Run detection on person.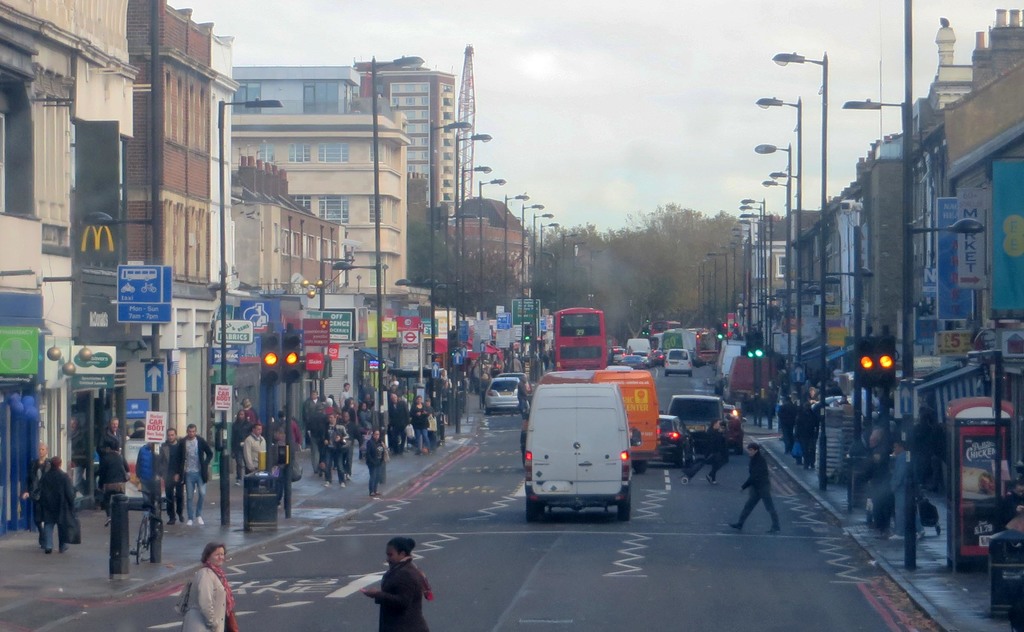
Result: region(706, 413, 724, 468).
